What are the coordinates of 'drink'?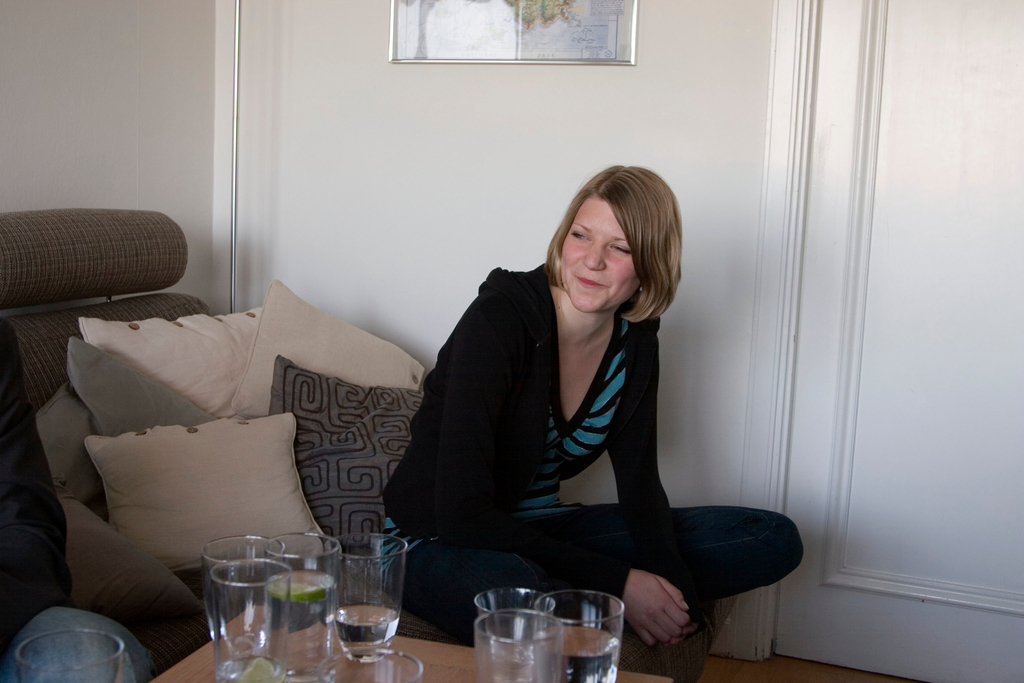
[332, 605, 400, 661].
